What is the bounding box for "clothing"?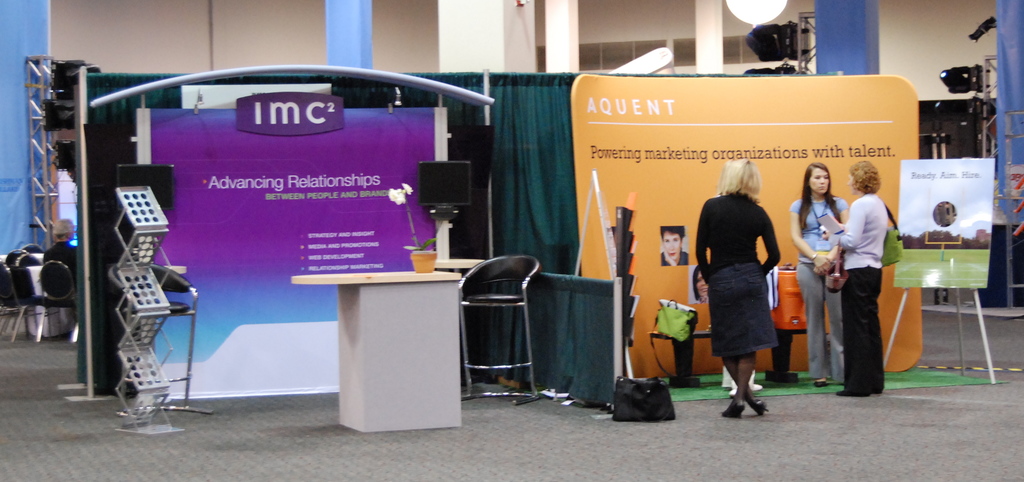
x1=795, y1=257, x2=845, y2=385.
